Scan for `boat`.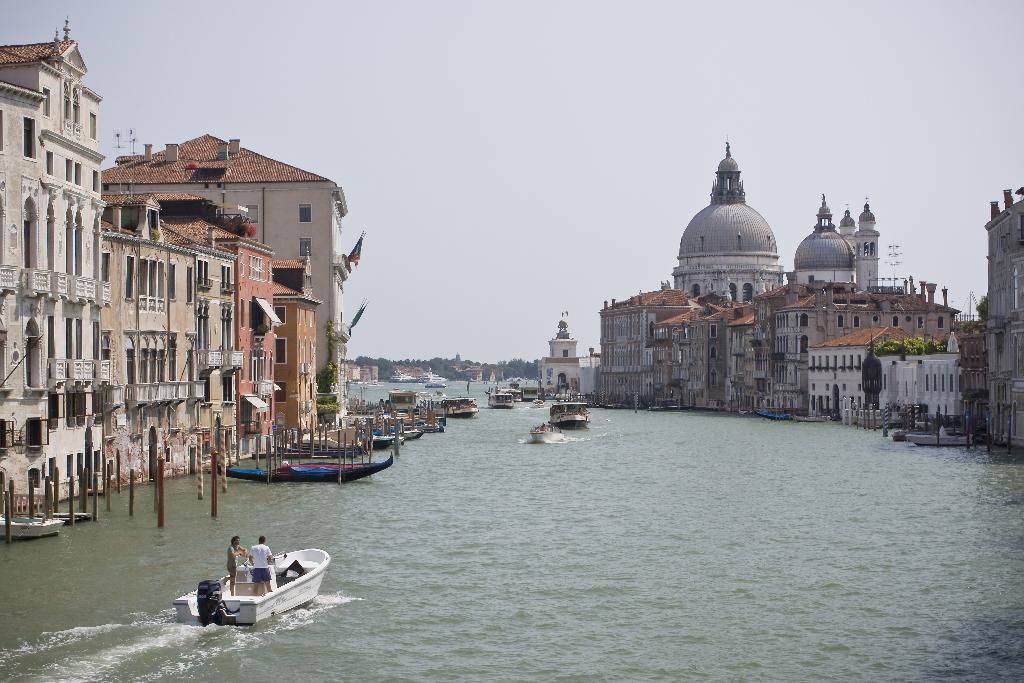
Scan result: pyautogui.locateOnScreen(533, 423, 557, 447).
